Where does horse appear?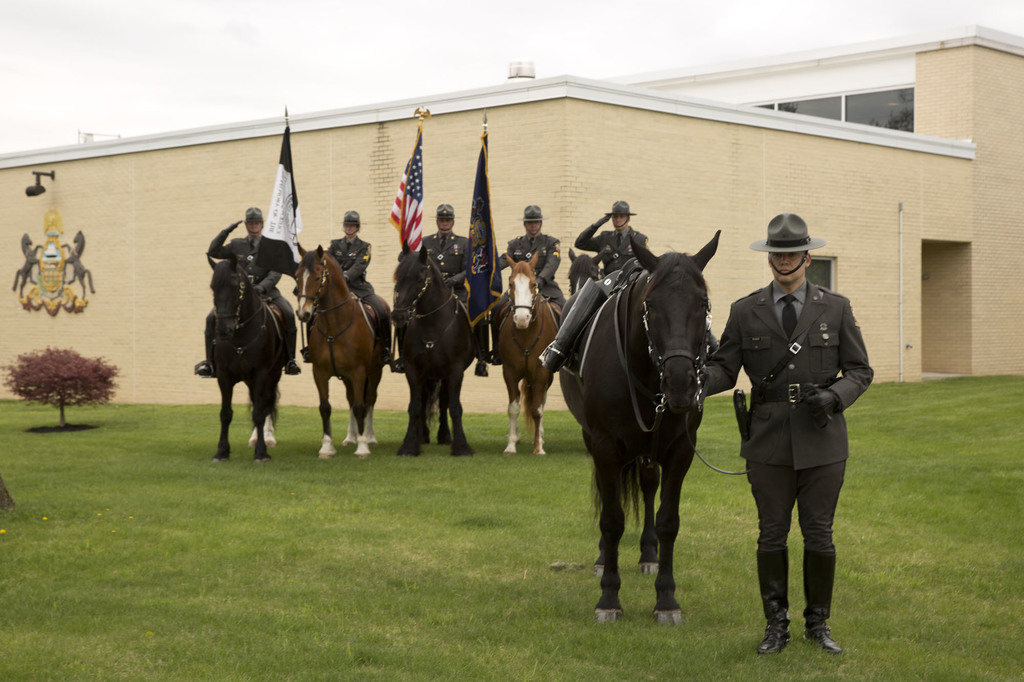
Appears at locate(565, 231, 724, 631).
